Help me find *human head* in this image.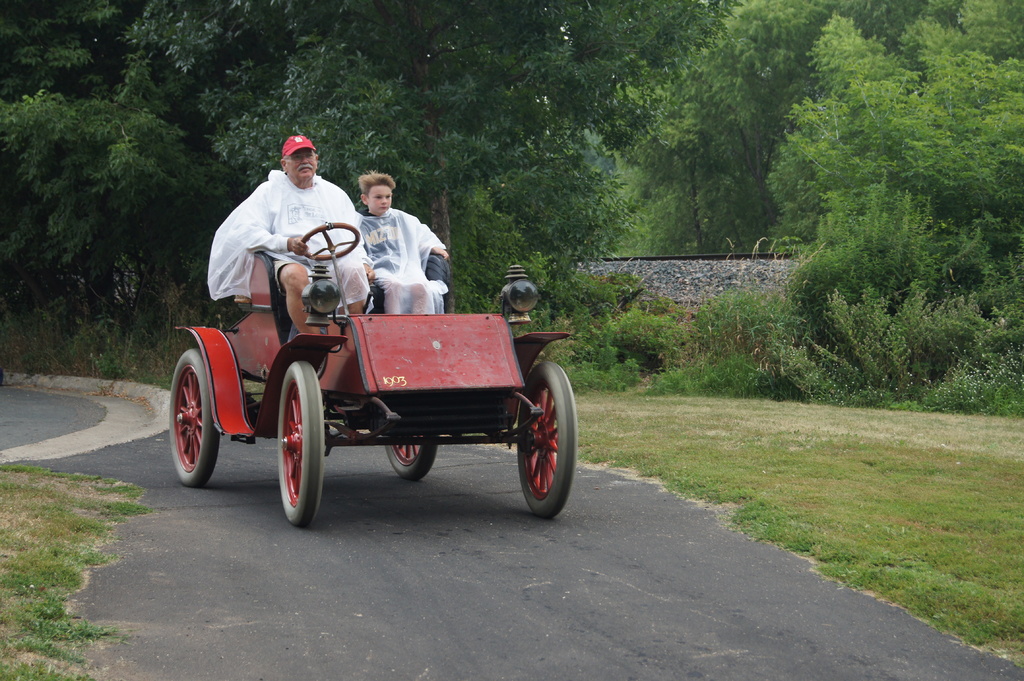
Found it: 278/136/323/180.
